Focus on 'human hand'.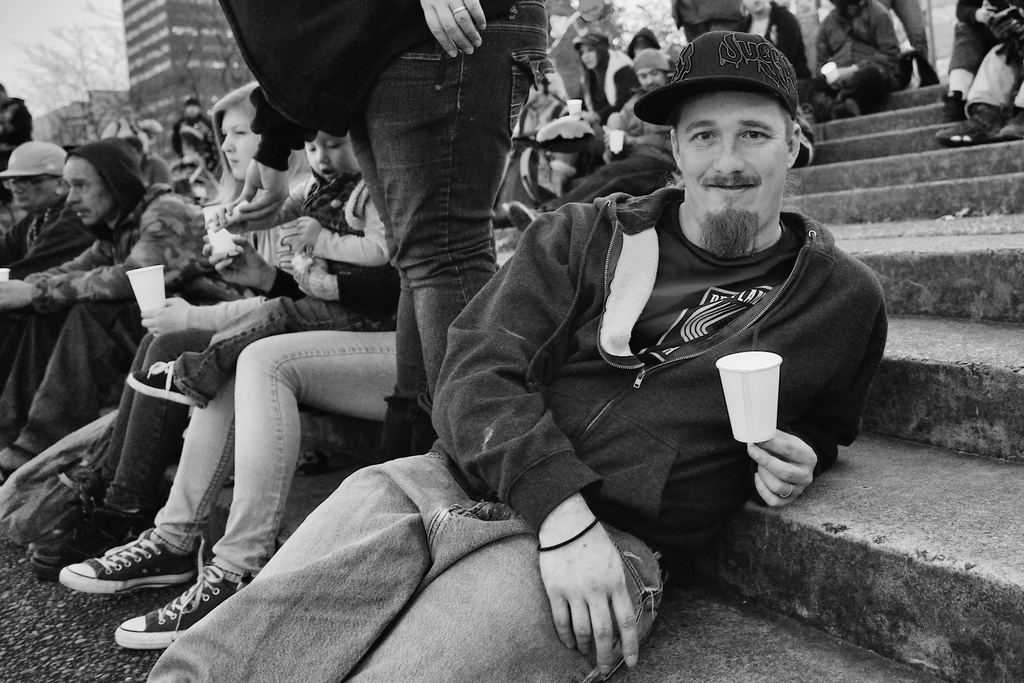
Focused at (left=0, top=276, right=38, bottom=313).
